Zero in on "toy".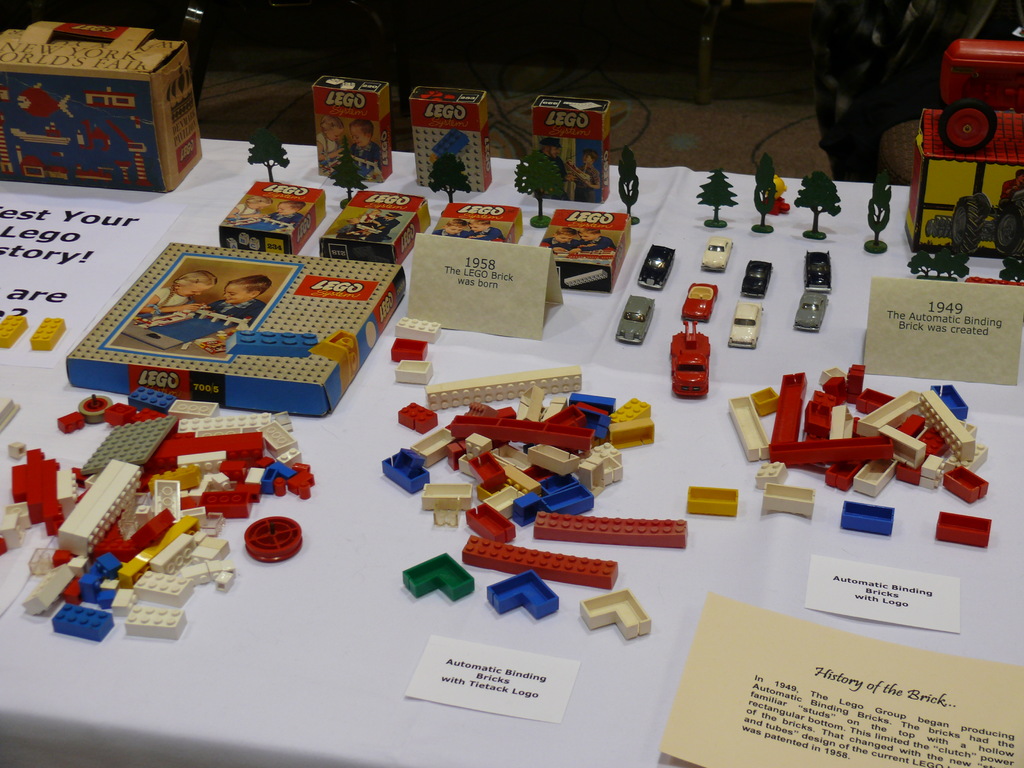
Zeroed in: x1=243, y1=516, x2=308, y2=561.
